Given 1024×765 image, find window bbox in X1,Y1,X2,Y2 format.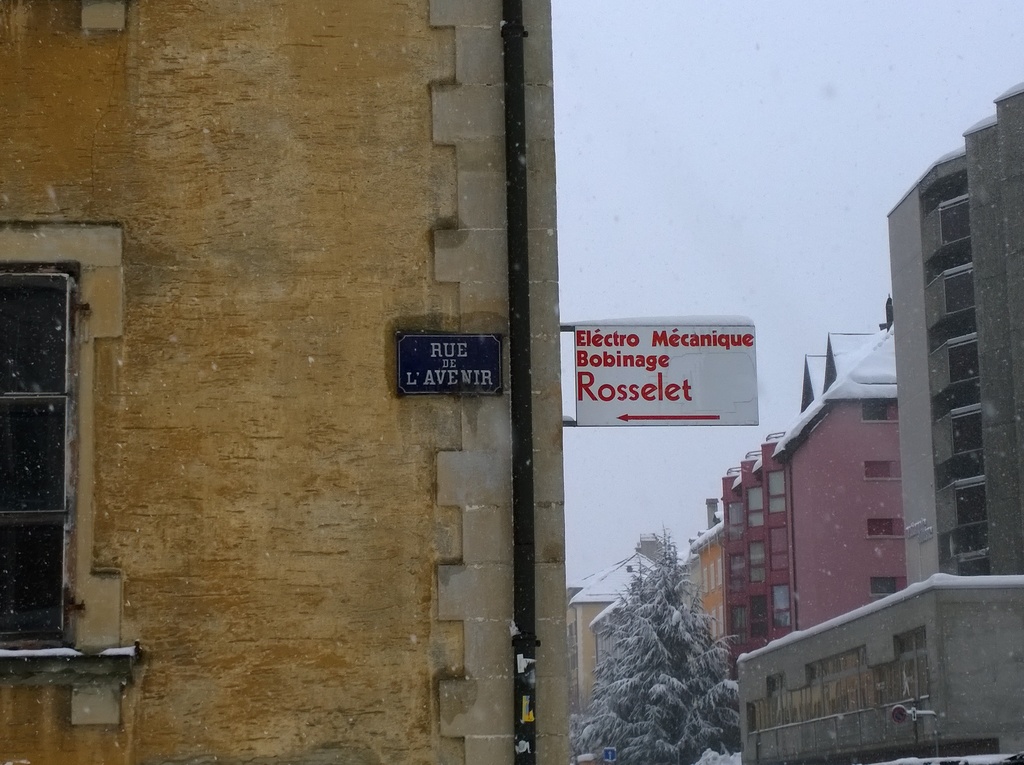
748,545,765,579.
